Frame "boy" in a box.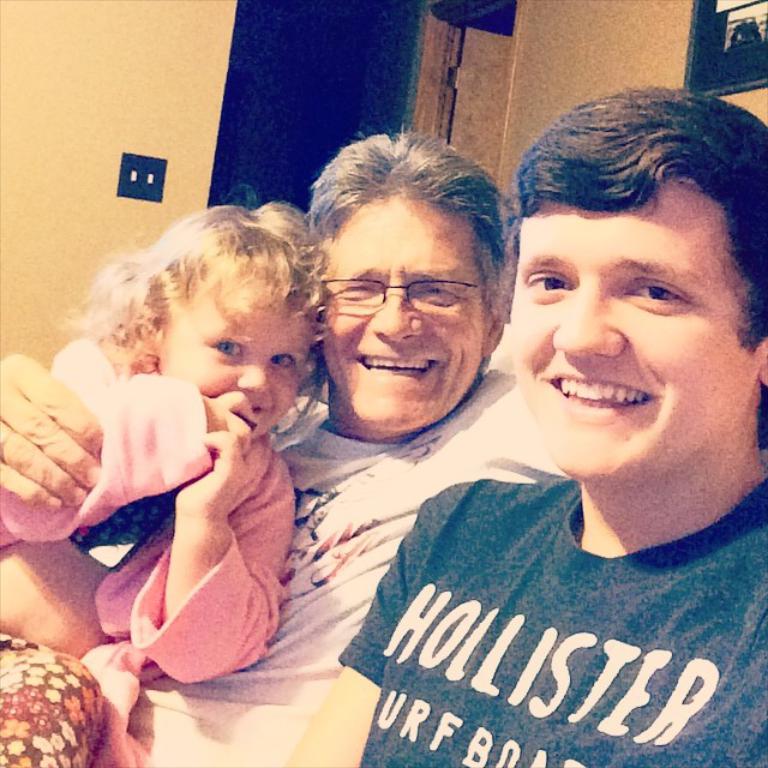
(left=276, top=83, right=767, bottom=767).
